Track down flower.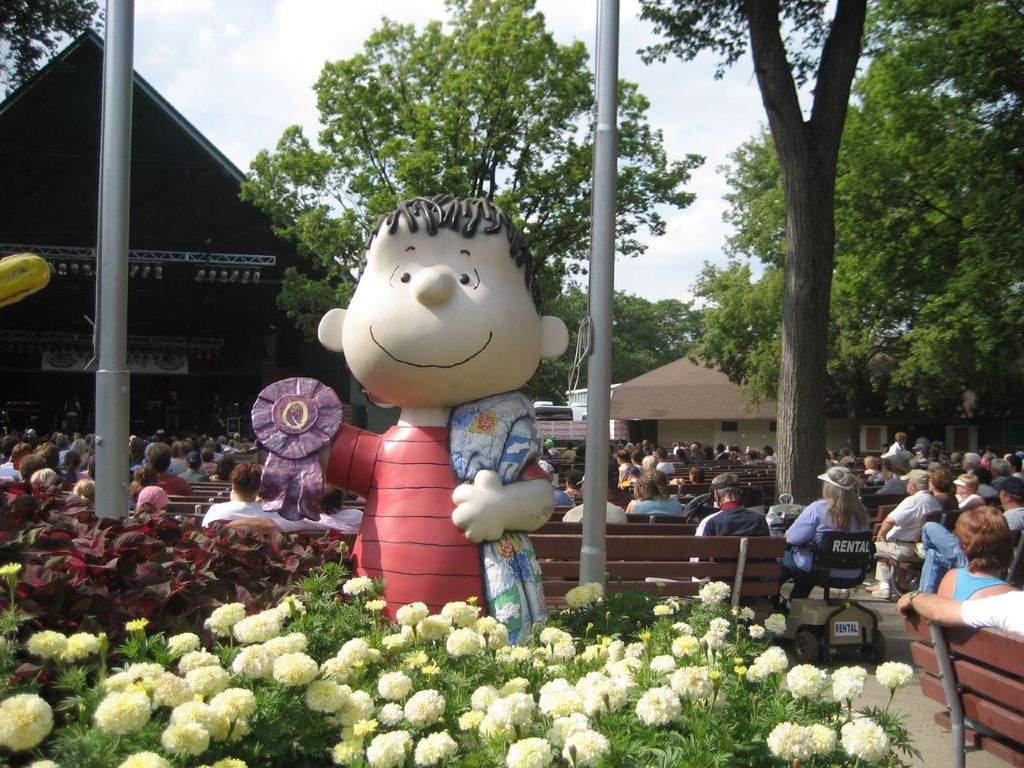
Tracked to 0:561:22:590.
